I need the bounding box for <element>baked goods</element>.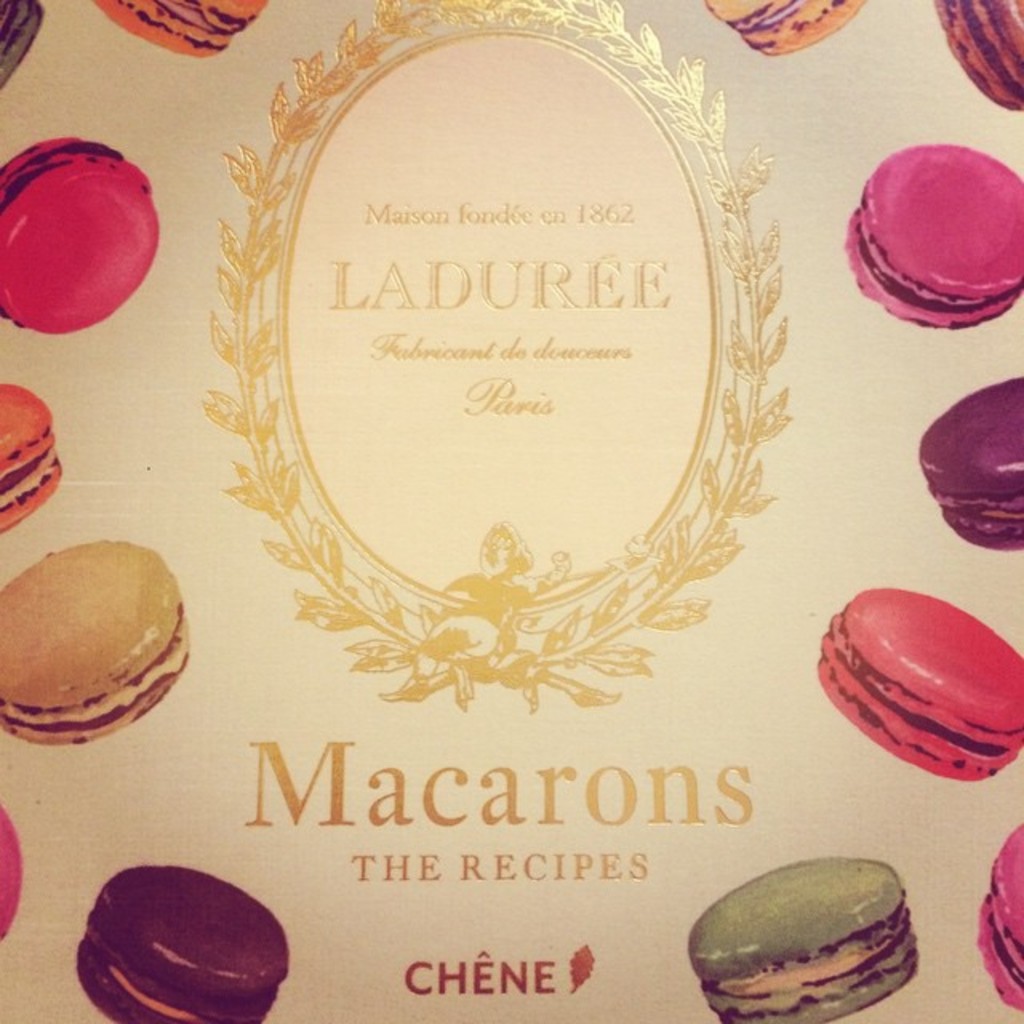
Here it is: [left=0, top=381, right=61, bottom=534].
